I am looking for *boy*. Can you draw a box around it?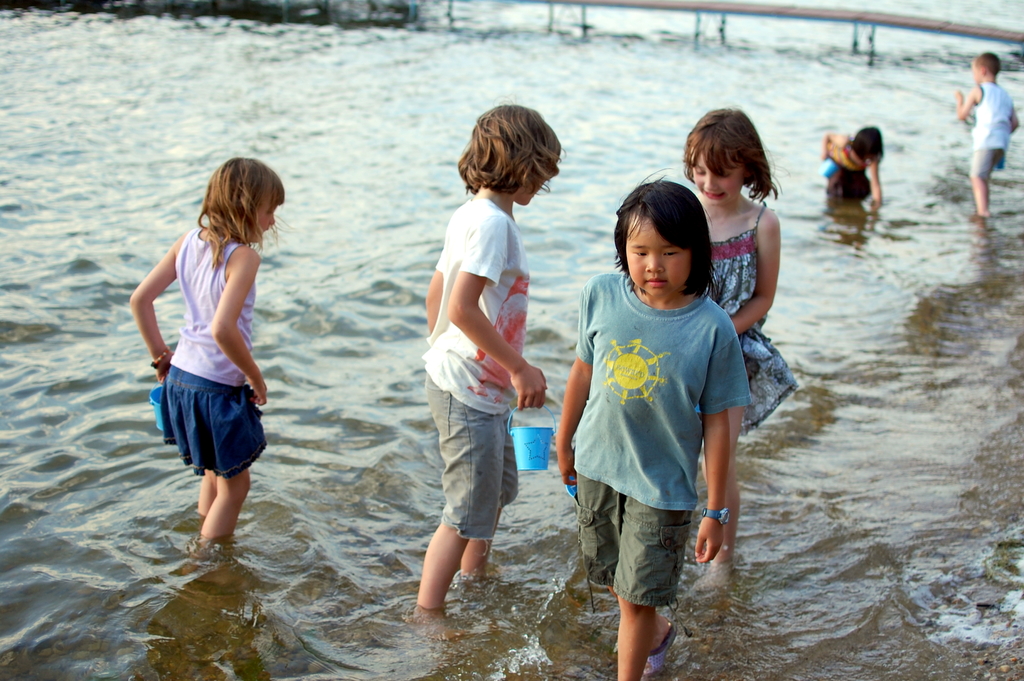
Sure, the bounding box is (x1=403, y1=98, x2=549, y2=641).
